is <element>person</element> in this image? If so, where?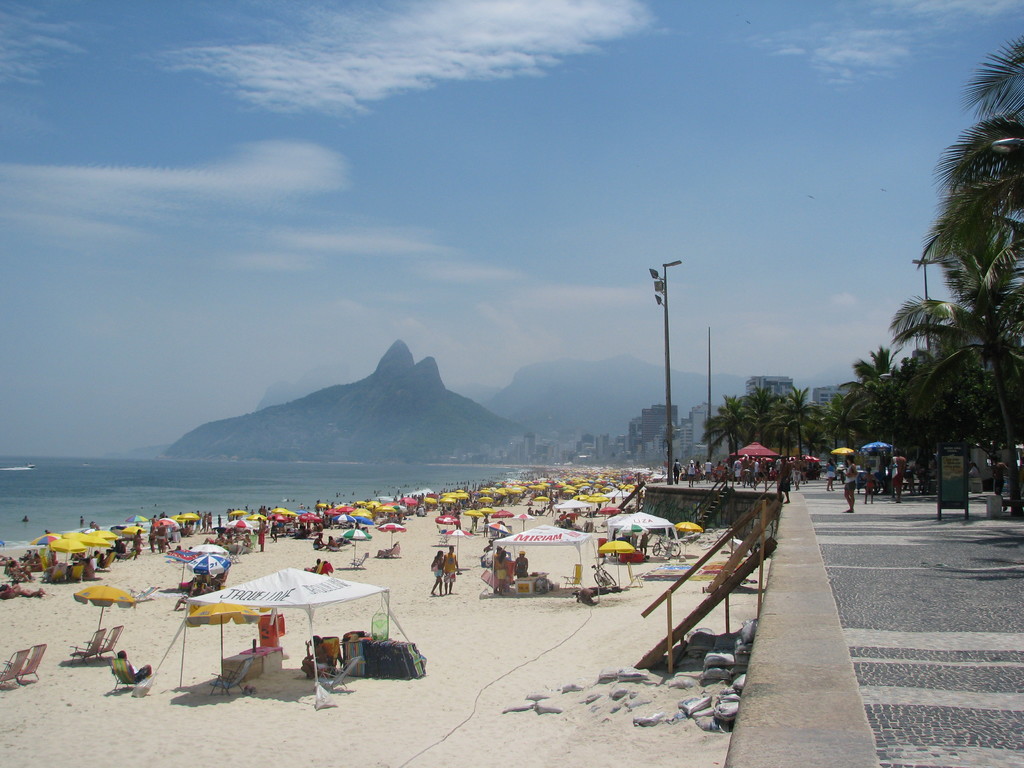
Yes, at <box>112,540,120,554</box>.
